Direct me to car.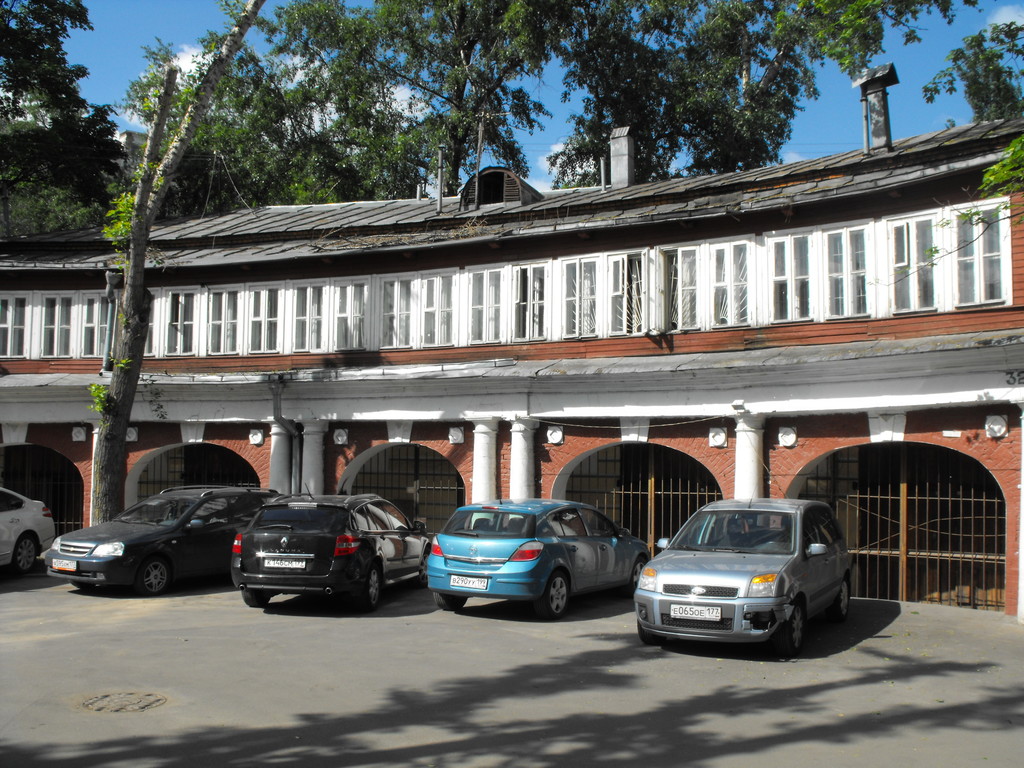
Direction: (x1=407, y1=503, x2=643, y2=620).
